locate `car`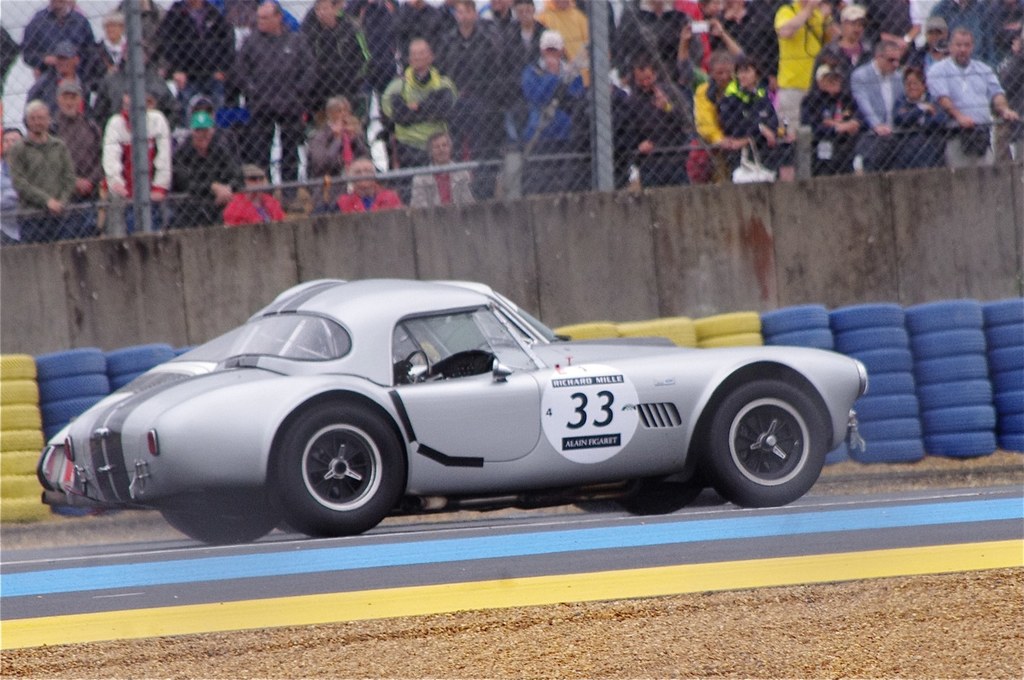
(30,275,873,539)
